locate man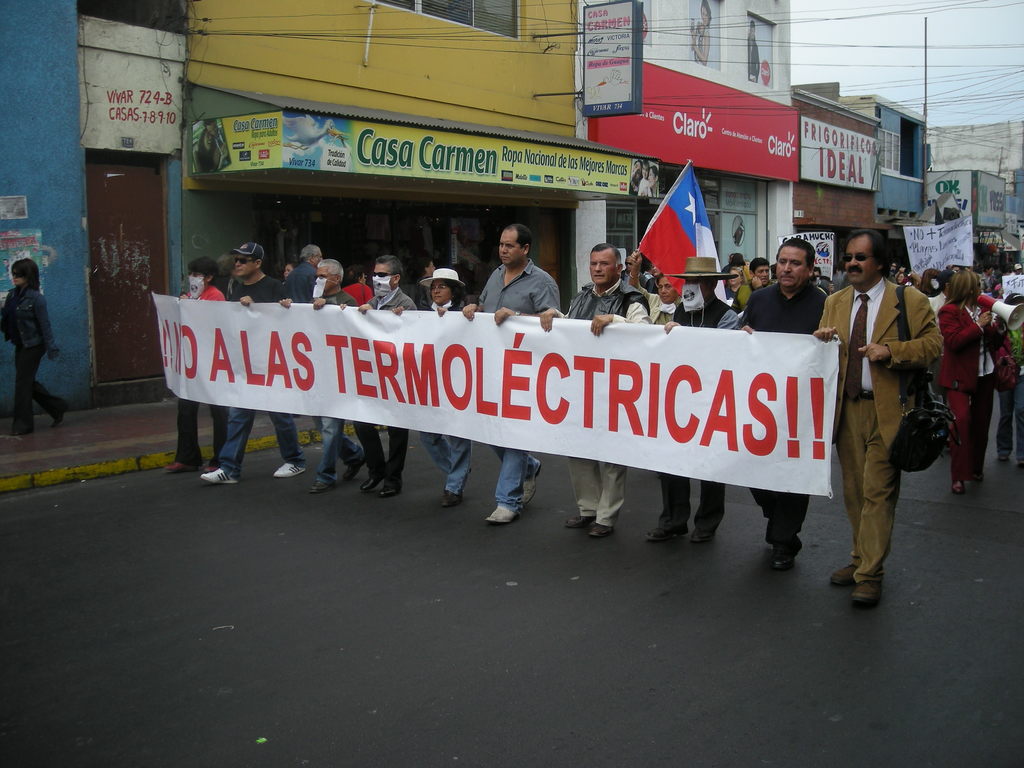
840:244:940:601
